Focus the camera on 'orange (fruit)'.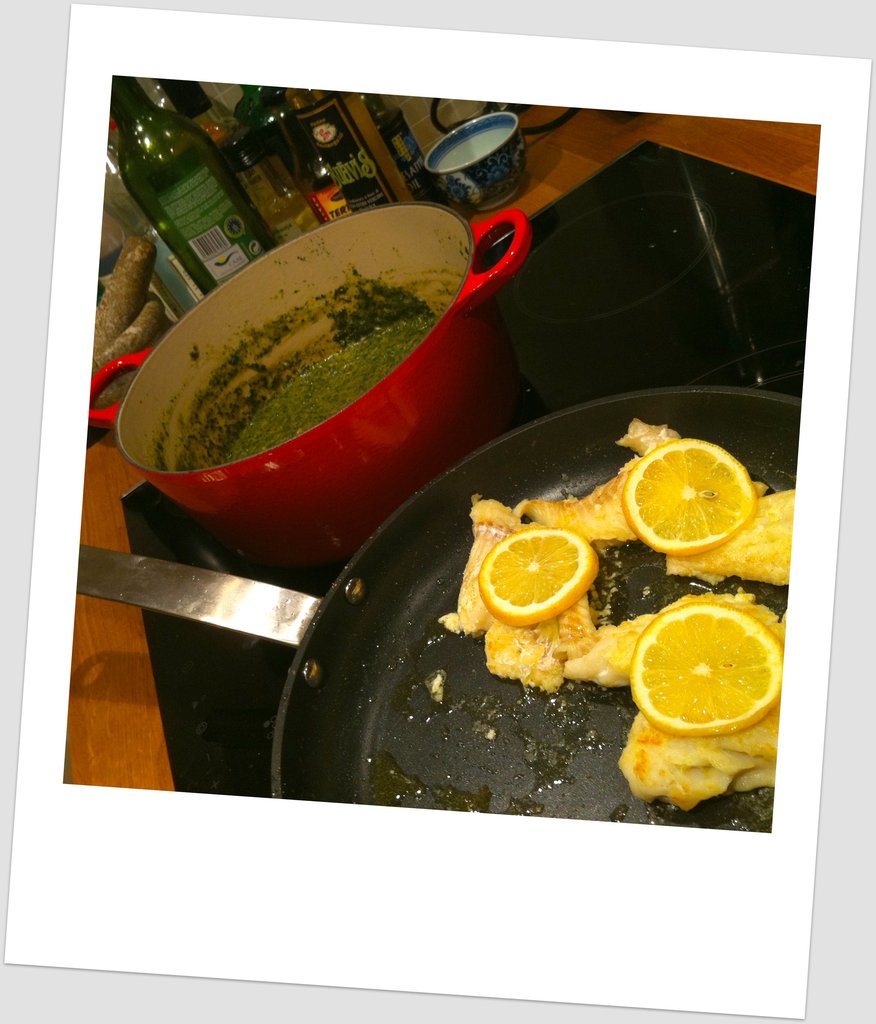
Focus region: region(645, 603, 787, 734).
